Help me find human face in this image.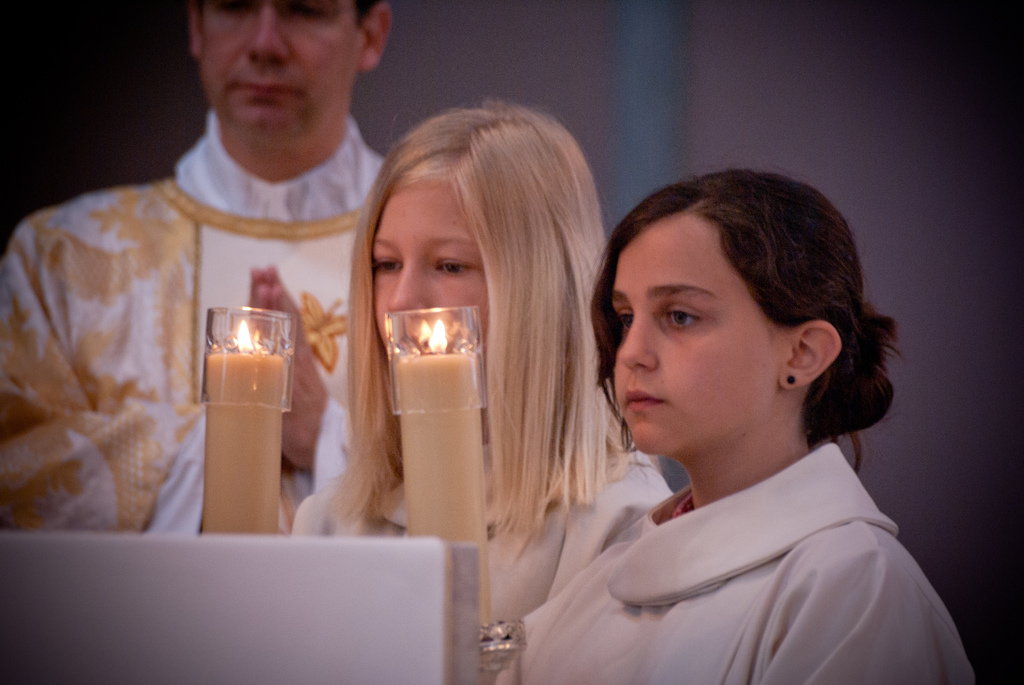
Found it: [198,0,363,143].
